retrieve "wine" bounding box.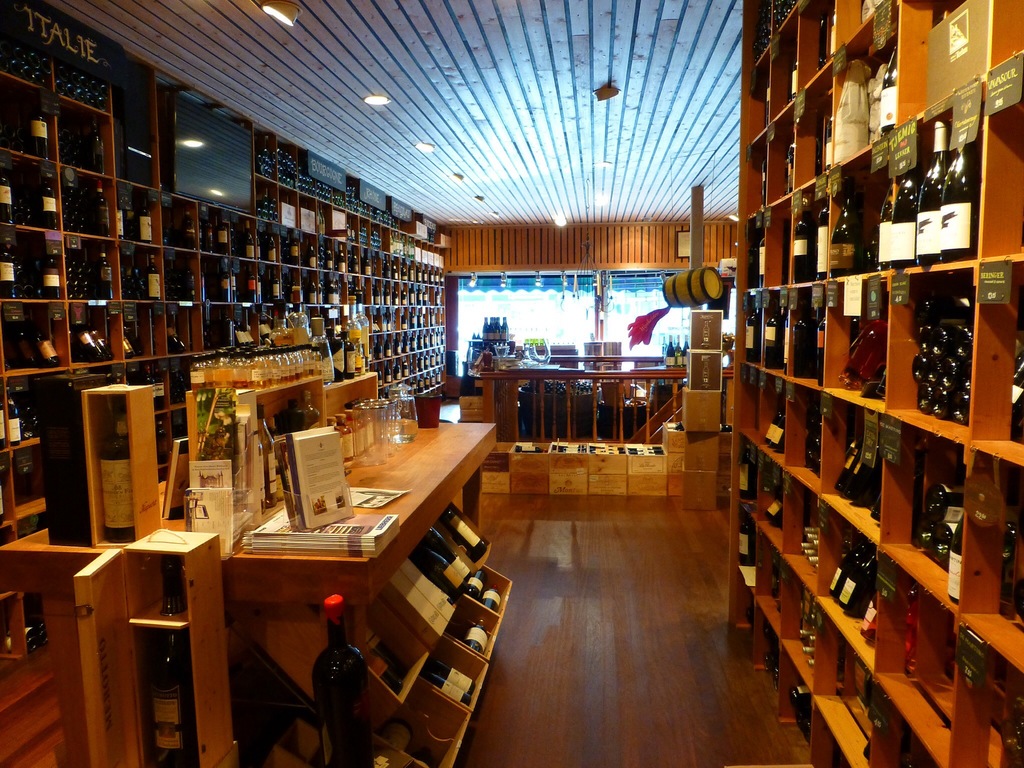
Bounding box: x1=480 y1=580 x2=501 y2=614.
